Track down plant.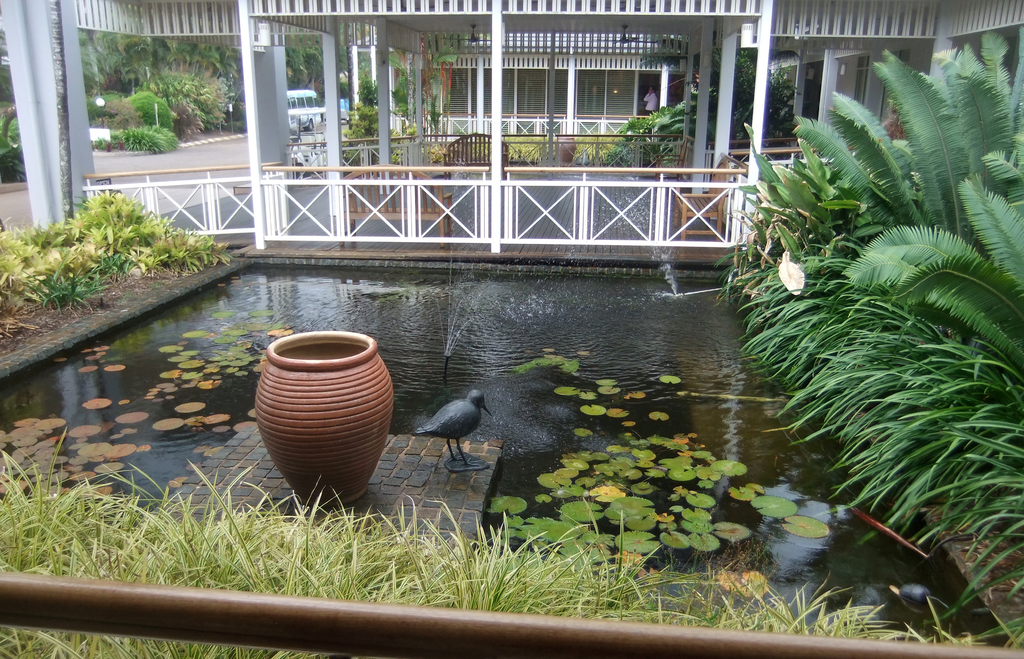
Tracked to (left=0, top=138, right=26, bottom=187).
